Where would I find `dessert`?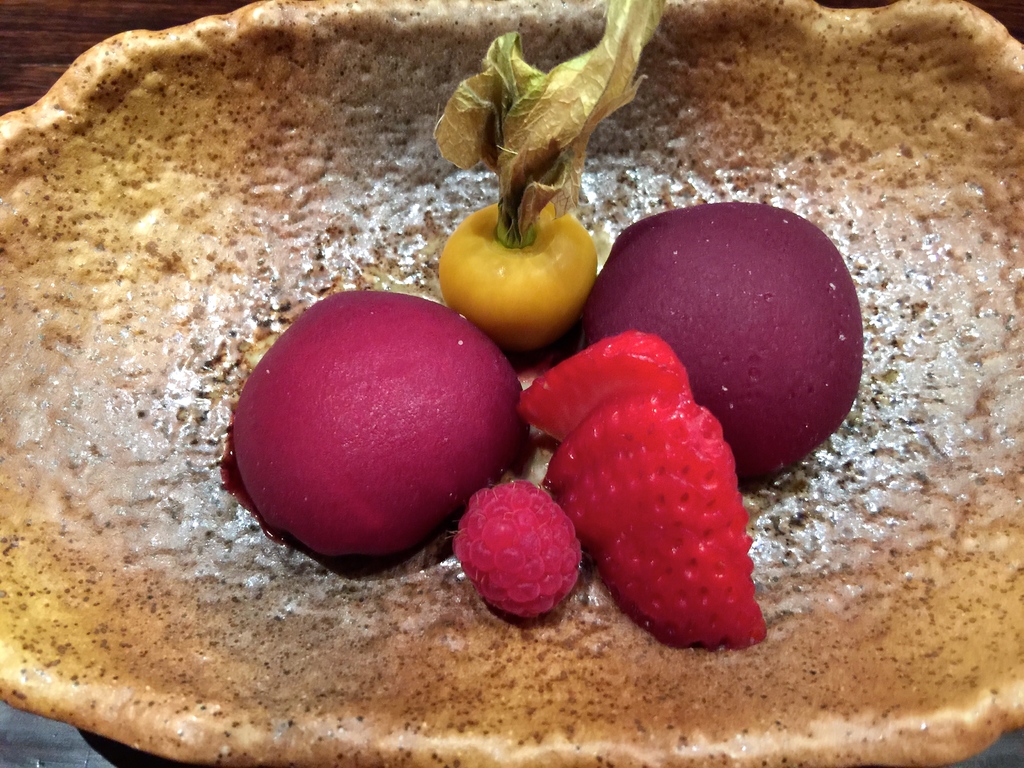
At bbox(539, 202, 869, 497).
